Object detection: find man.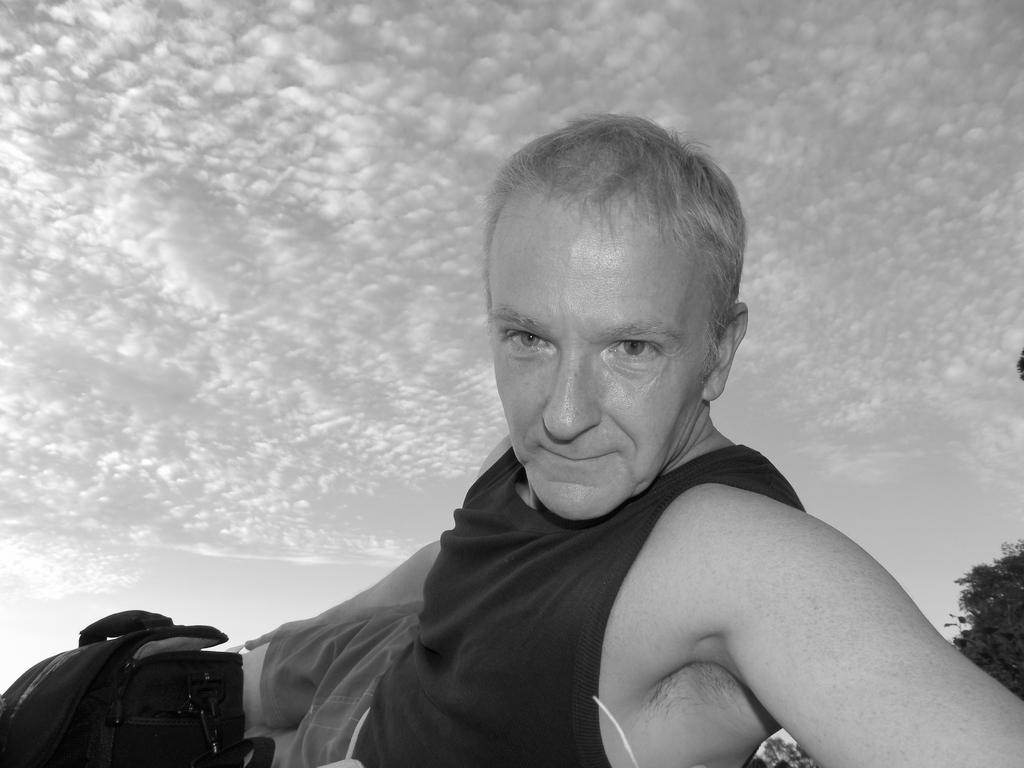
l=122, t=112, r=1023, b=767.
